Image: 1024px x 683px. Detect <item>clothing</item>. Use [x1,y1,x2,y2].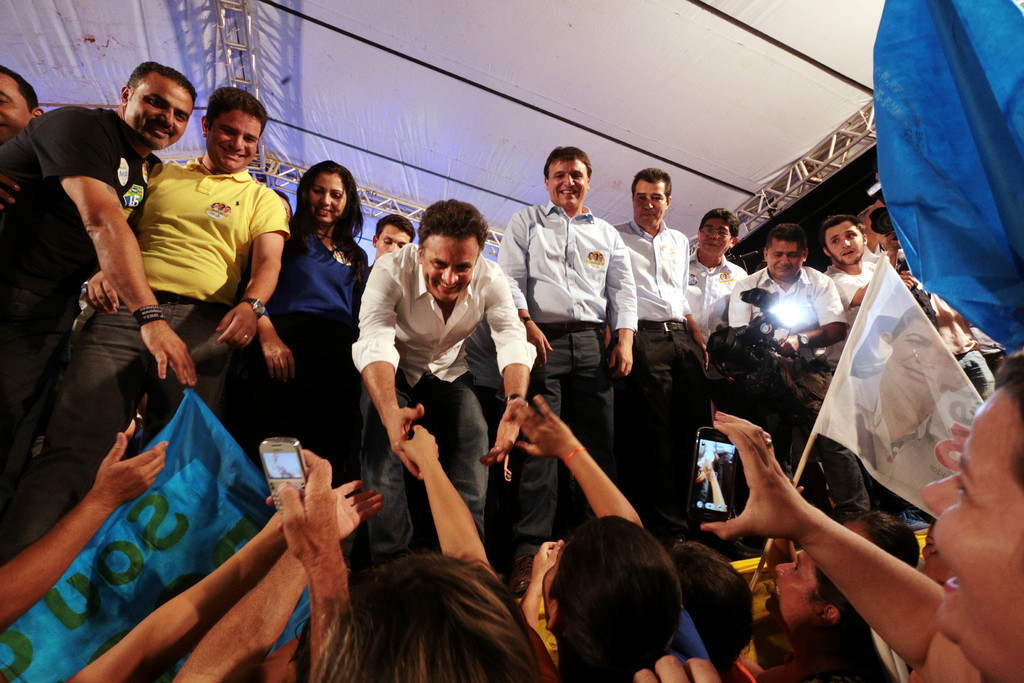
[492,188,643,561].
